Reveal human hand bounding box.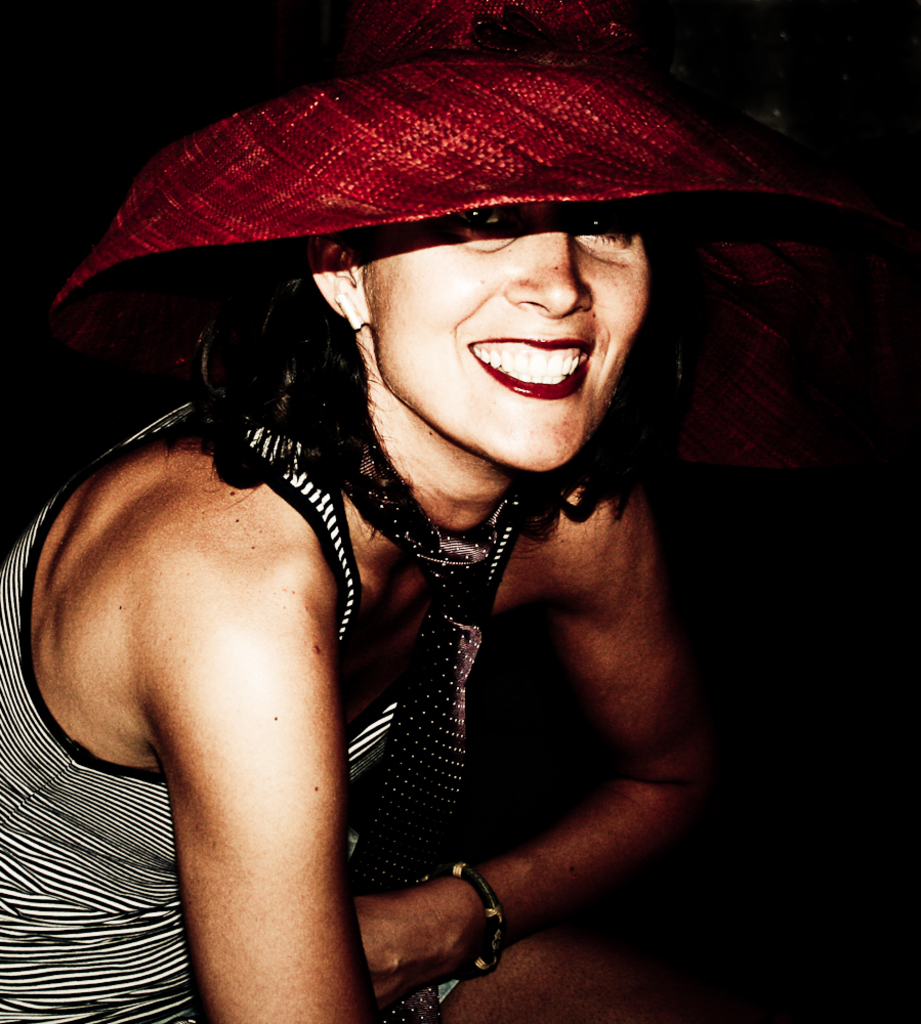
Revealed: (355,850,502,983).
